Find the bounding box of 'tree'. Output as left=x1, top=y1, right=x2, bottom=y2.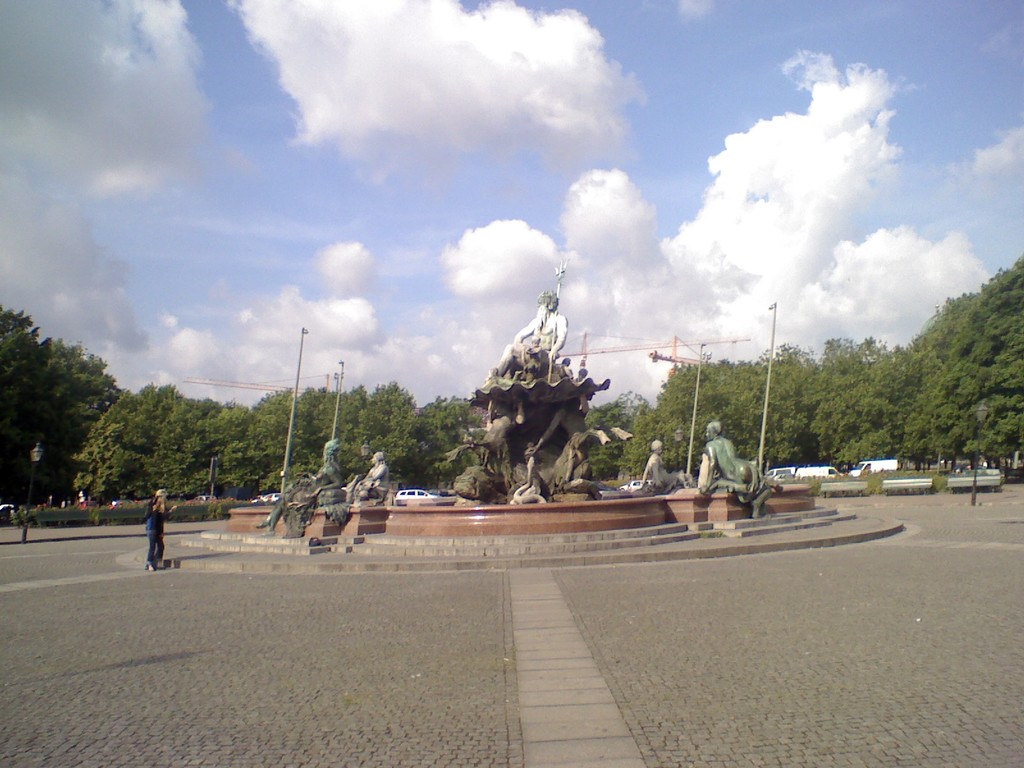
left=353, top=376, right=433, bottom=495.
